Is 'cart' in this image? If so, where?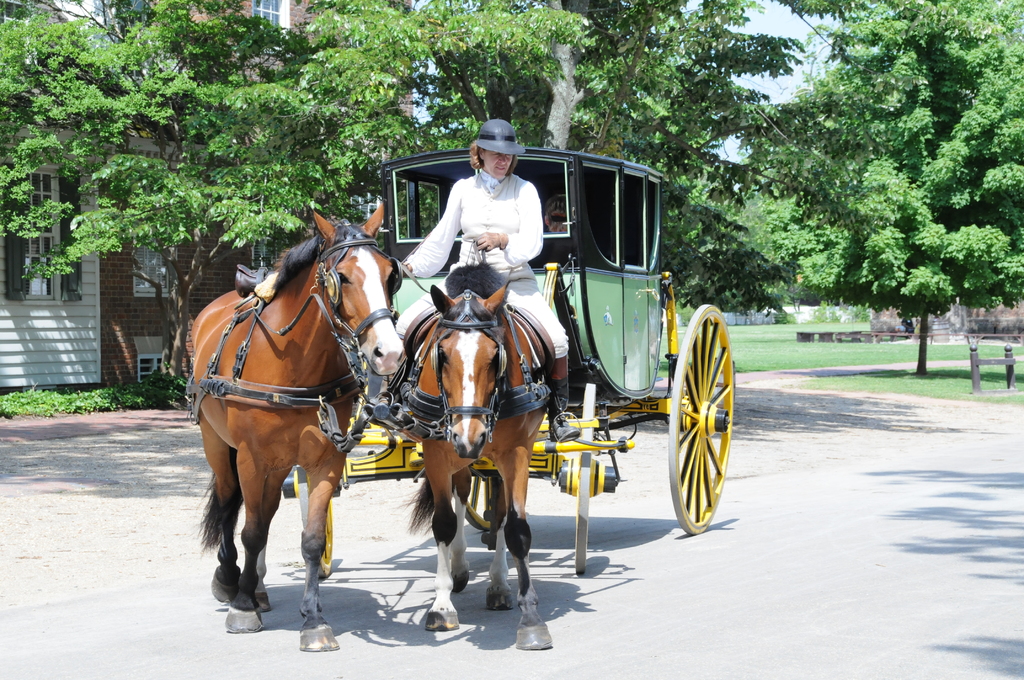
Yes, at l=278, t=148, r=736, b=577.
